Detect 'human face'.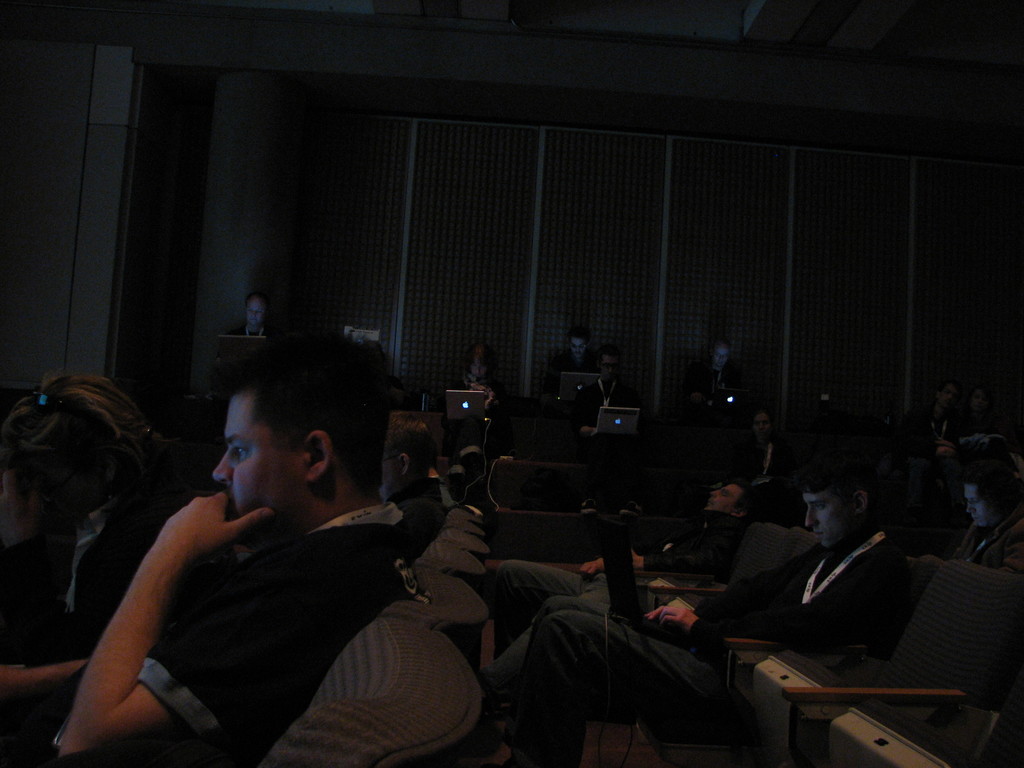
Detected at l=805, t=491, r=842, b=541.
